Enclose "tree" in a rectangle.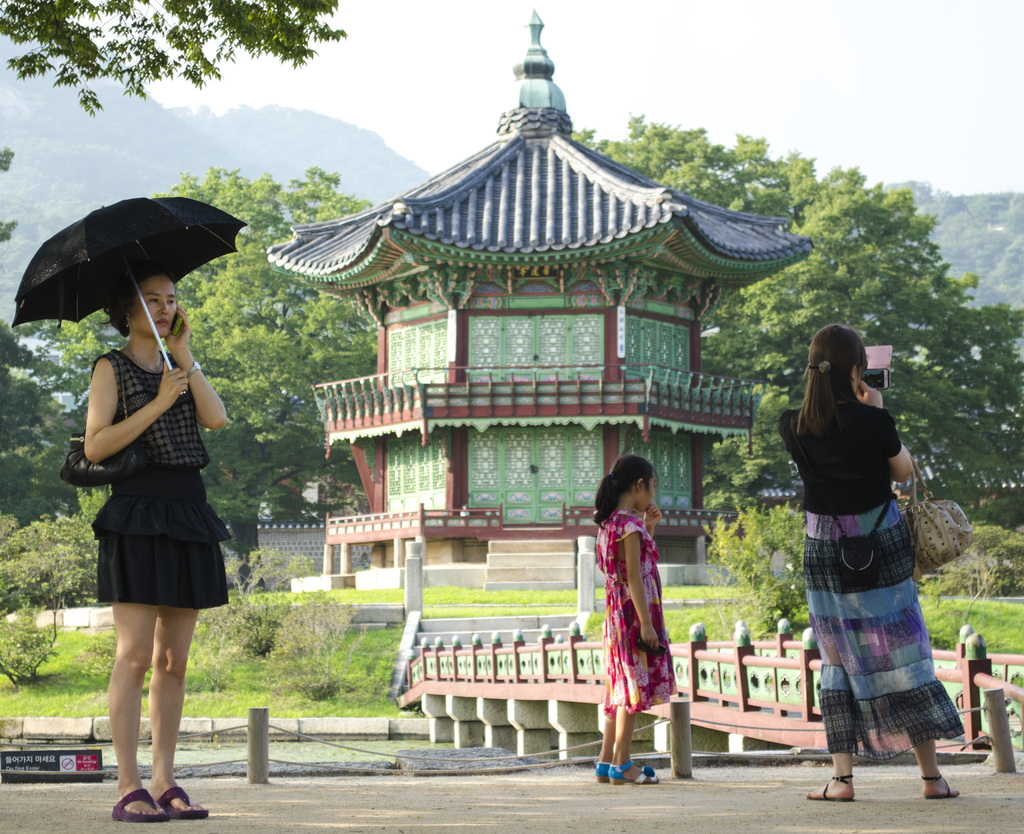
<region>0, 1, 345, 118</region>.
